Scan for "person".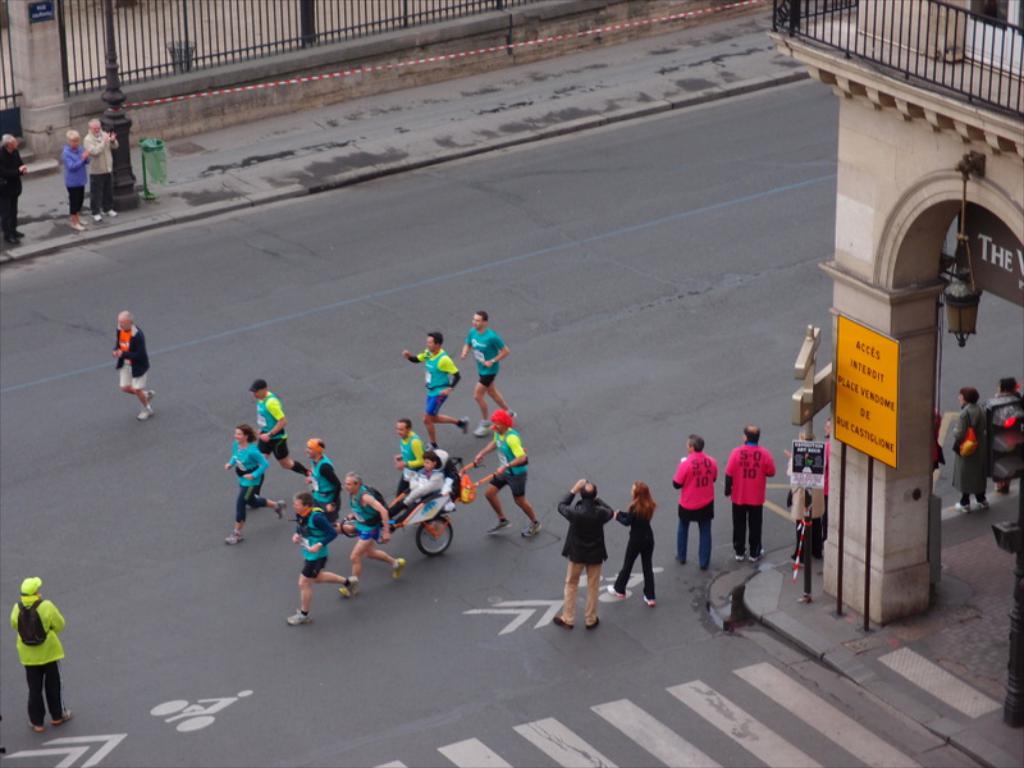
Scan result: select_region(718, 424, 778, 559).
